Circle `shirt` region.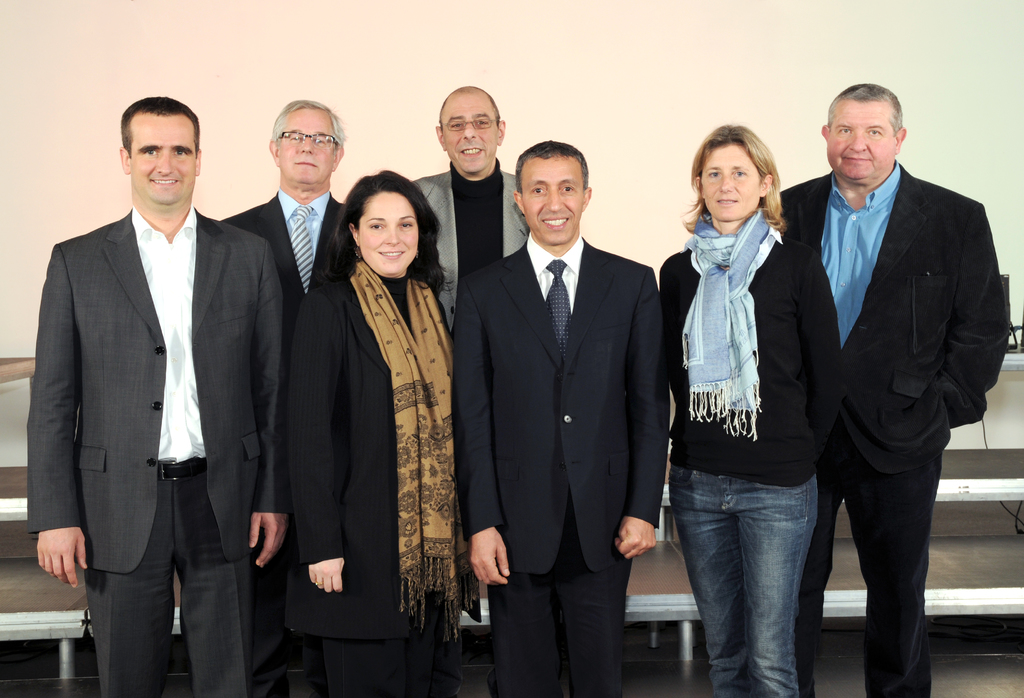
Region: box=[132, 207, 202, 453].
